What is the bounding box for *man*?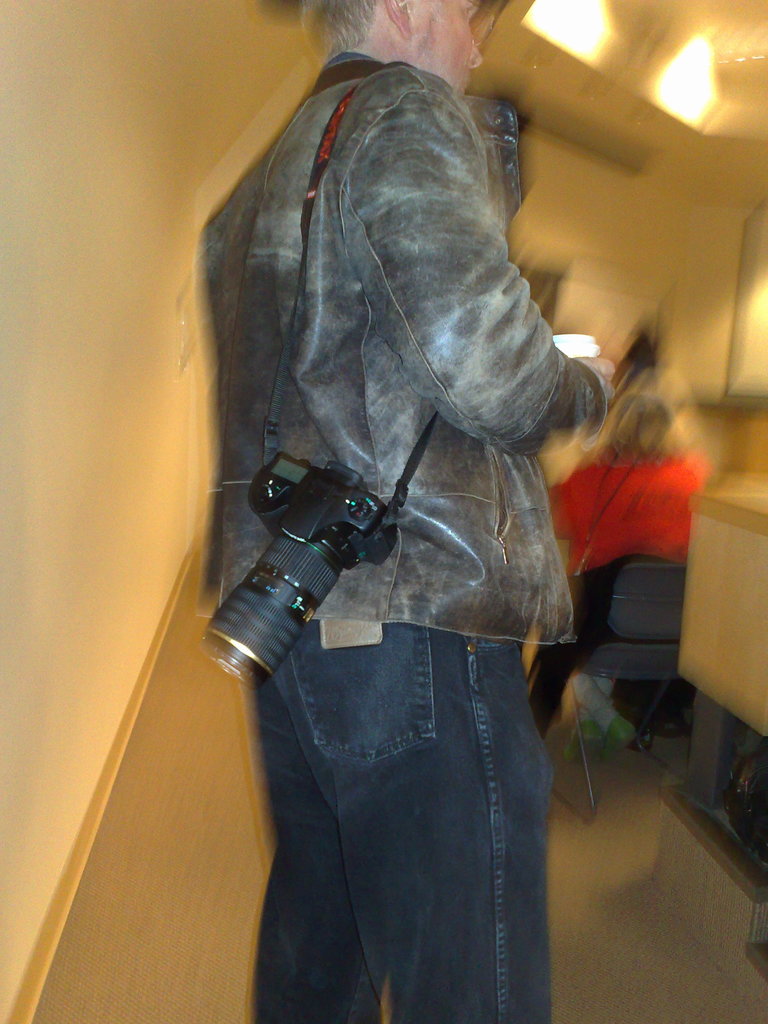
bbox=(184, 0, 607, 1023).
